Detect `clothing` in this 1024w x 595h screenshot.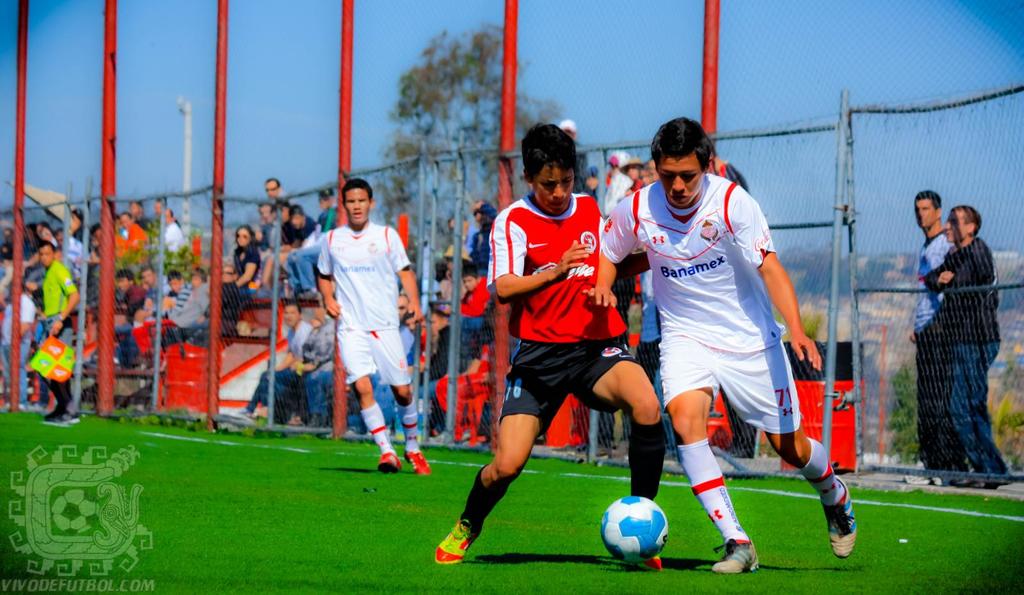
Detection: {"left": 911, "top": 225, "right": 954, "bottom": 461}.
